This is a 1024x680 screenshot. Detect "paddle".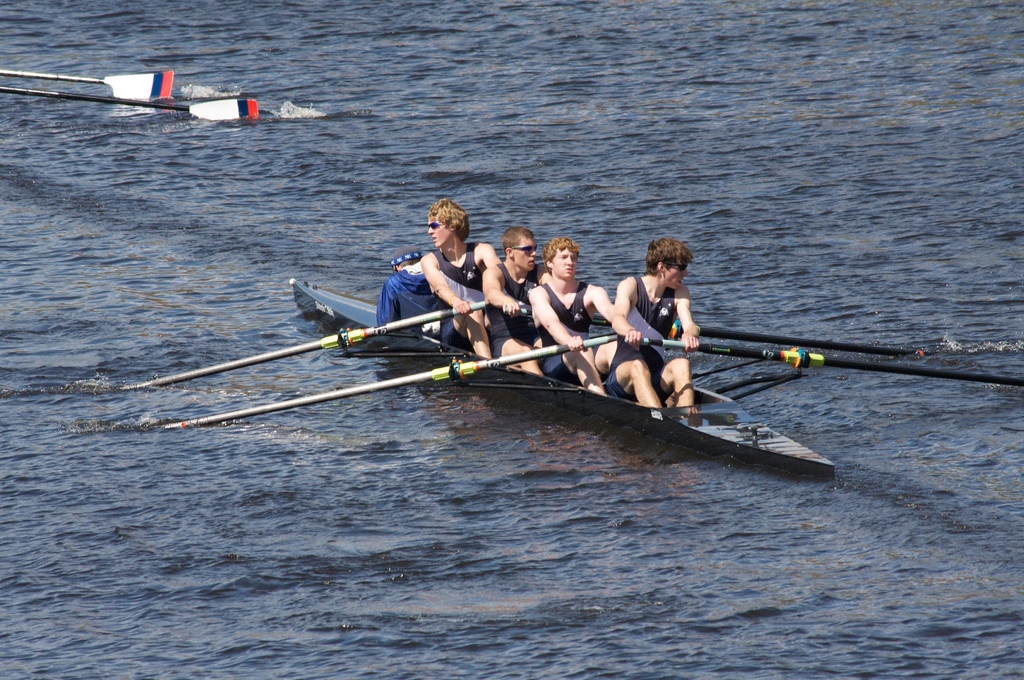
box(1, 69, 174, 103).
